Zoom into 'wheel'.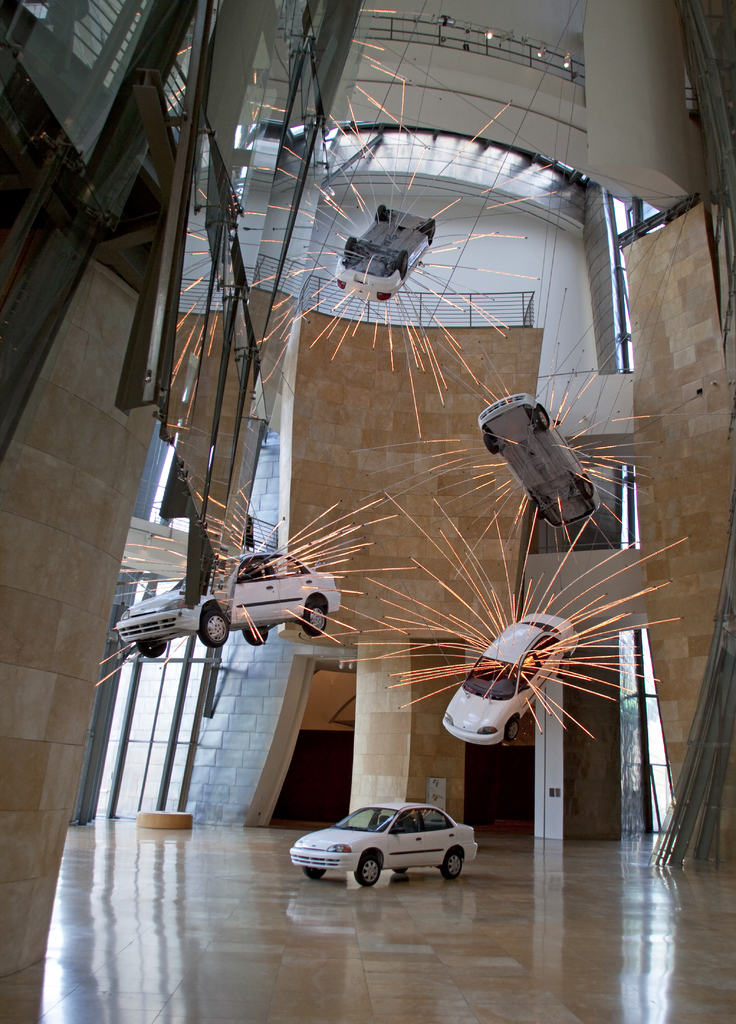
Zoom target: 394, 869, 406, 872.
